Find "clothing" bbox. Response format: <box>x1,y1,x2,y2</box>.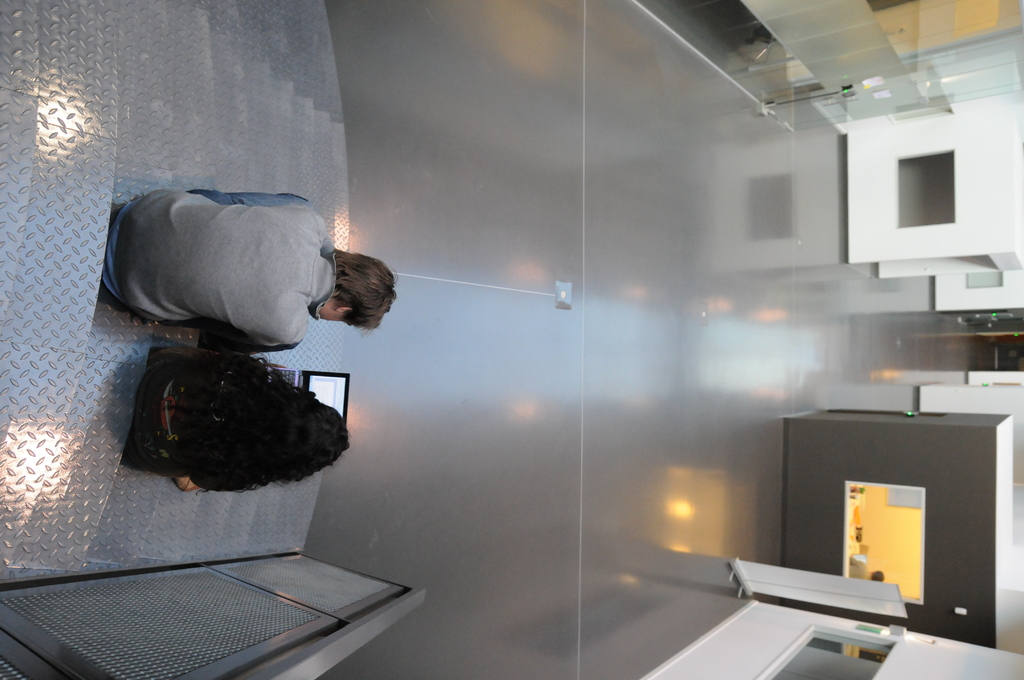
<box>116,346,297,492</box>.
